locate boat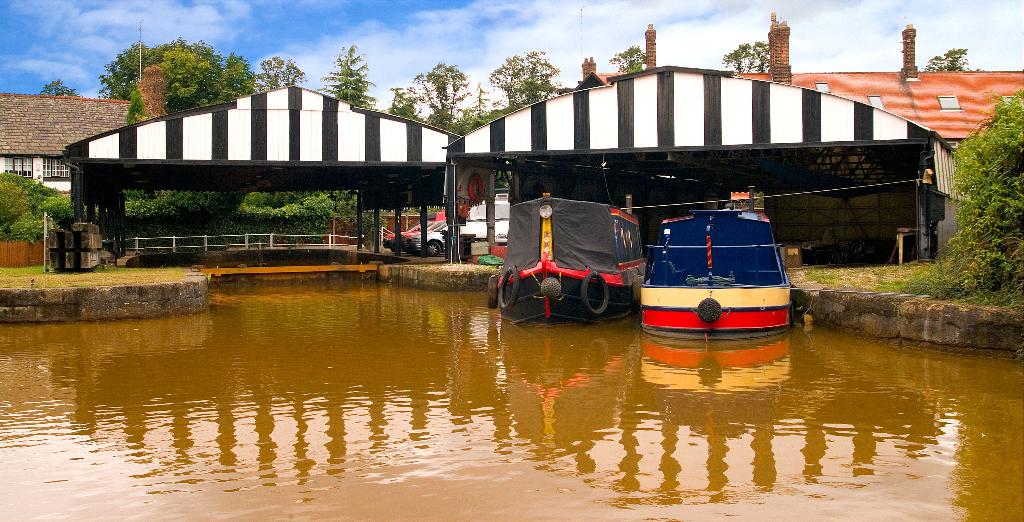
box=[486, 190, 650, 327]
